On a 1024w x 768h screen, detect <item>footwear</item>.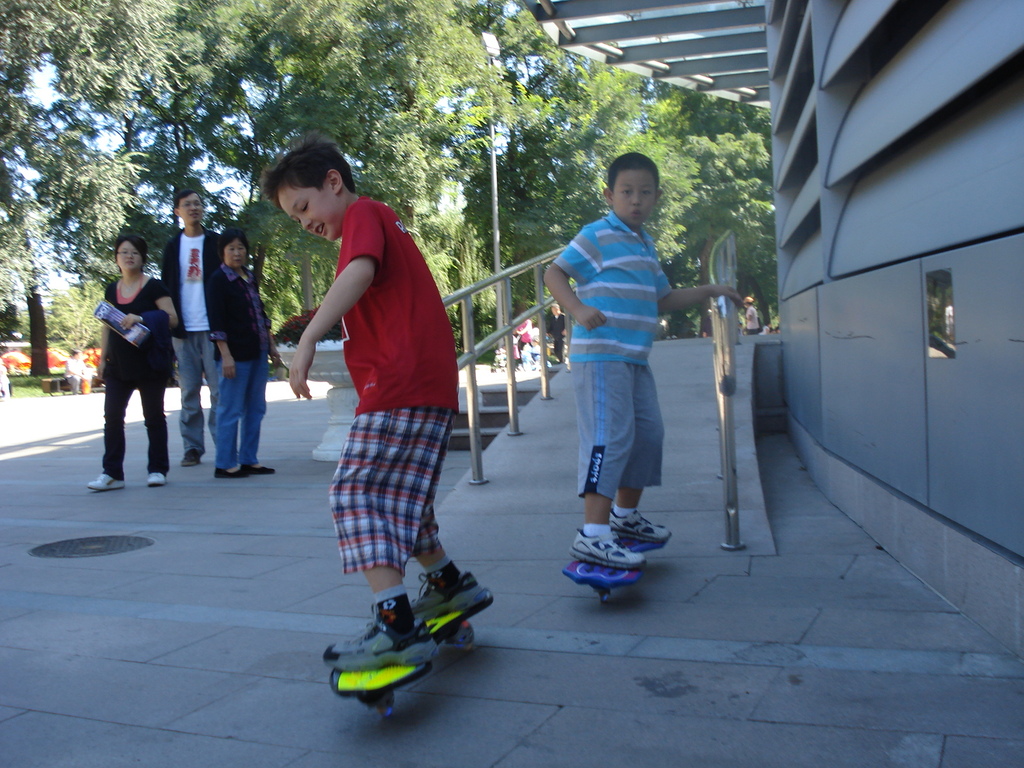
rect(572, 524, 649, 570).
